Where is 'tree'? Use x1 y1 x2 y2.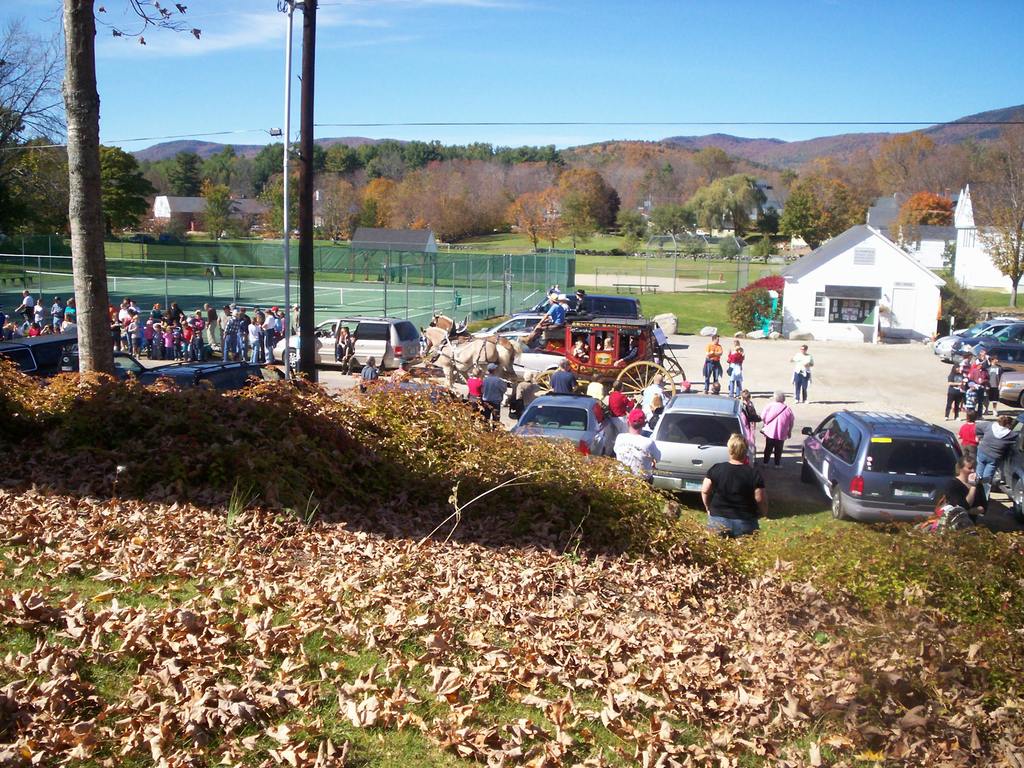
21 0 171 403.
